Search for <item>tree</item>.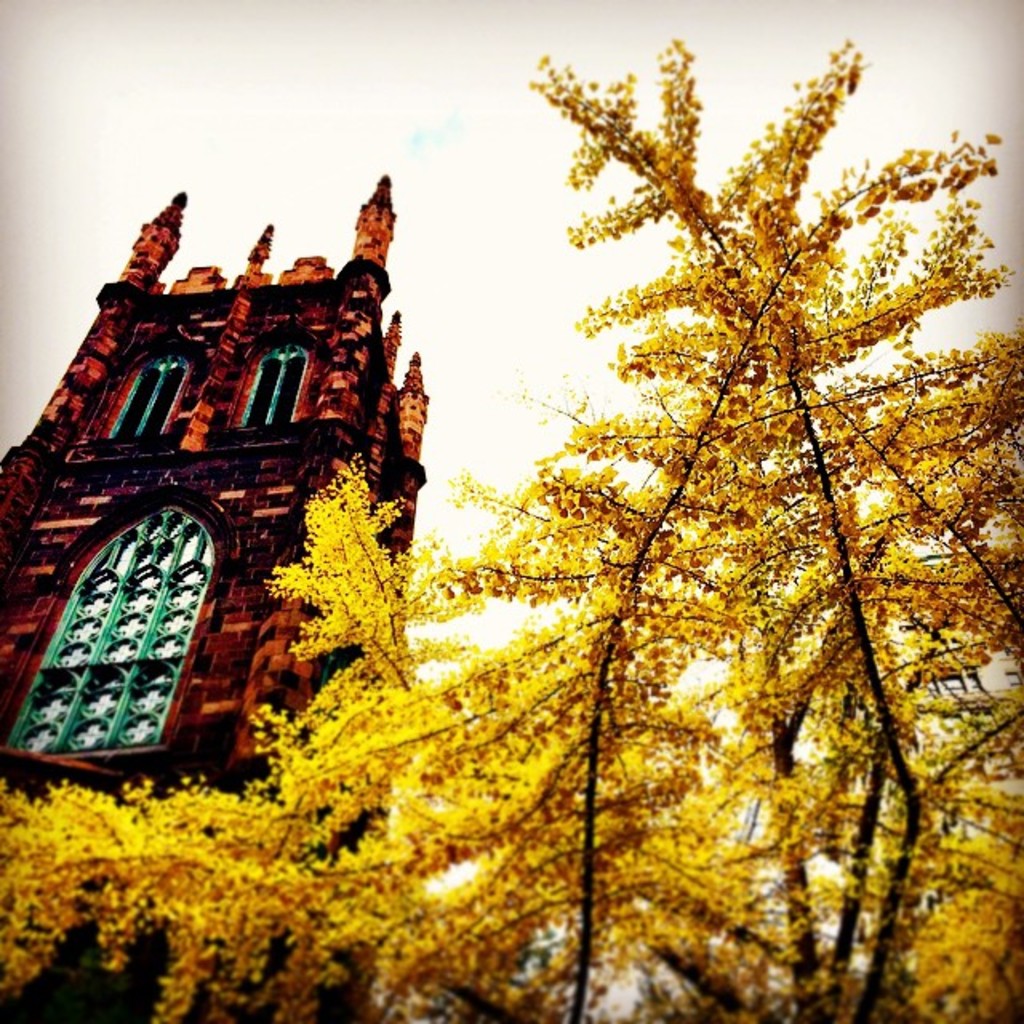
Found at region(0, 27, 1022, 1022).
